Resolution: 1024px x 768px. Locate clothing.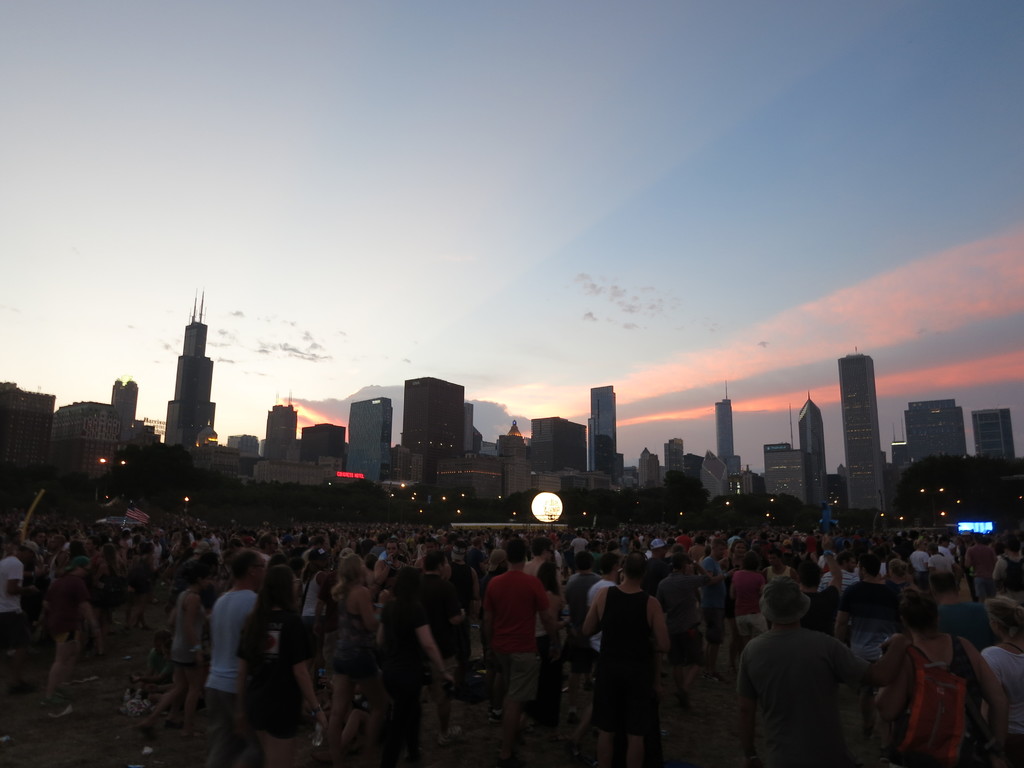
[377, 582, 430, 765].
